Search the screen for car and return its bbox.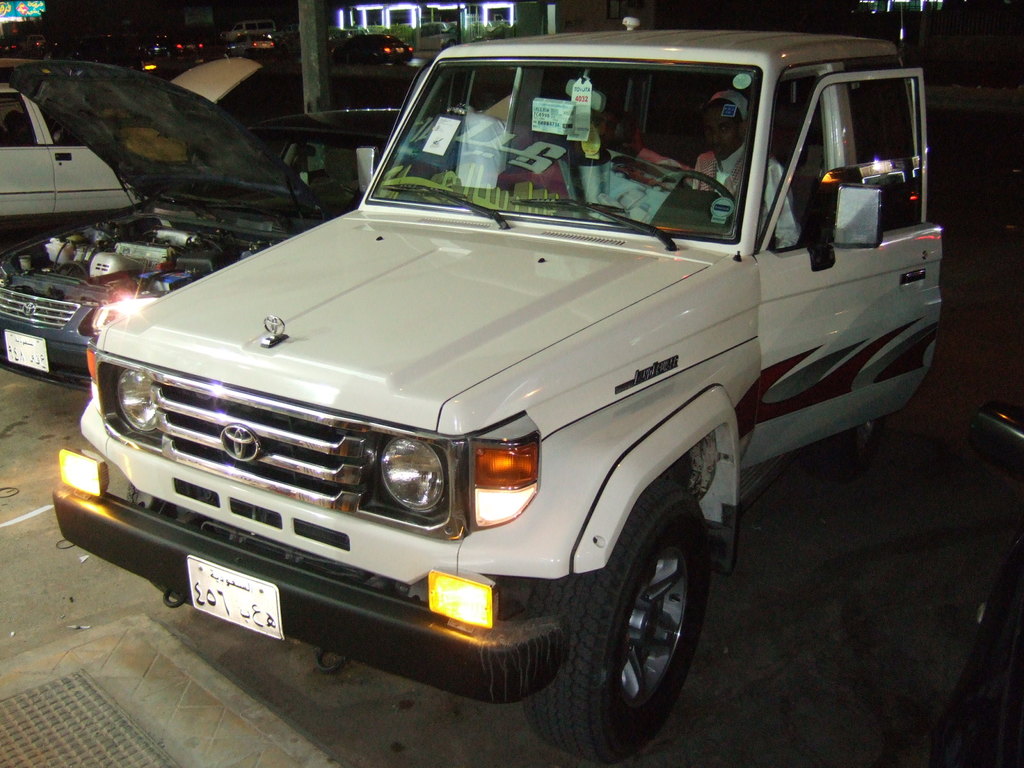
Found: <bbox>226, 33, 275, 60</bbox>.
